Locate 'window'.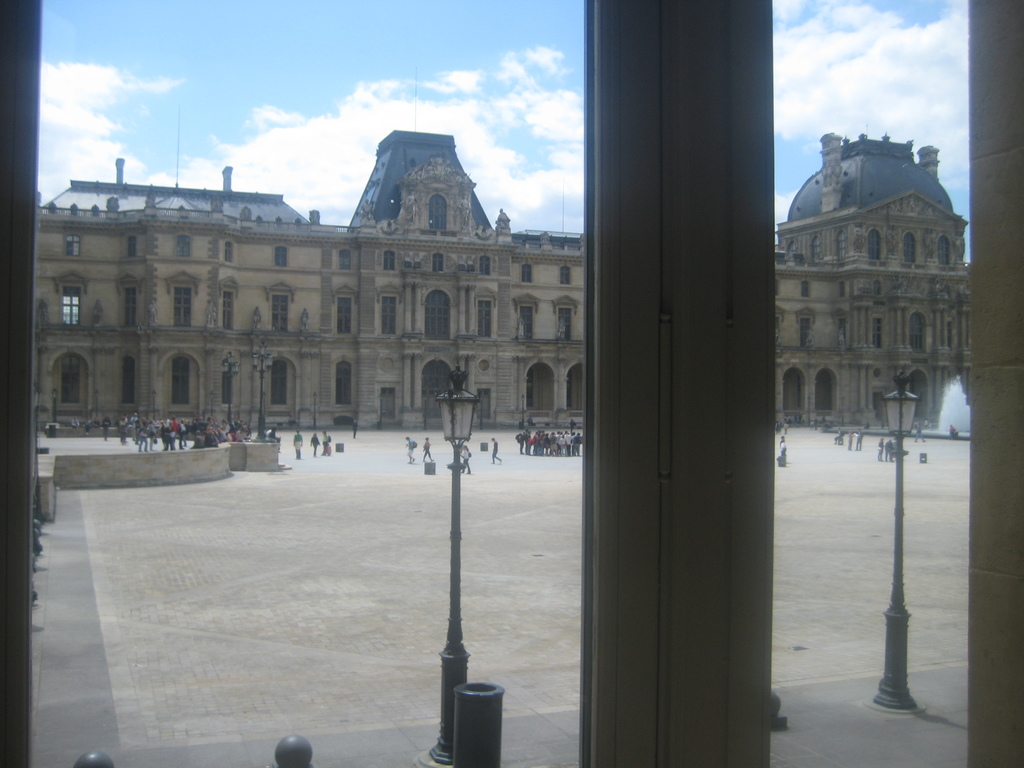
Bounding box: <region>271, 294, 287, 335</region>.
